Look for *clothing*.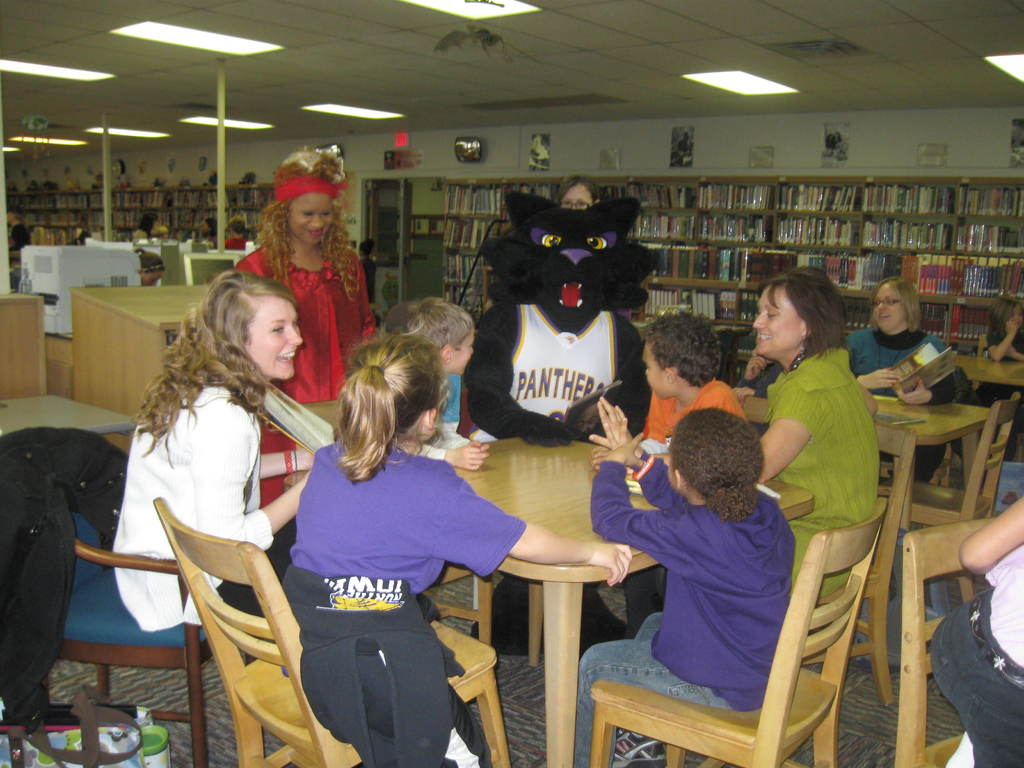
Found: 748, 356, 884, 605.
